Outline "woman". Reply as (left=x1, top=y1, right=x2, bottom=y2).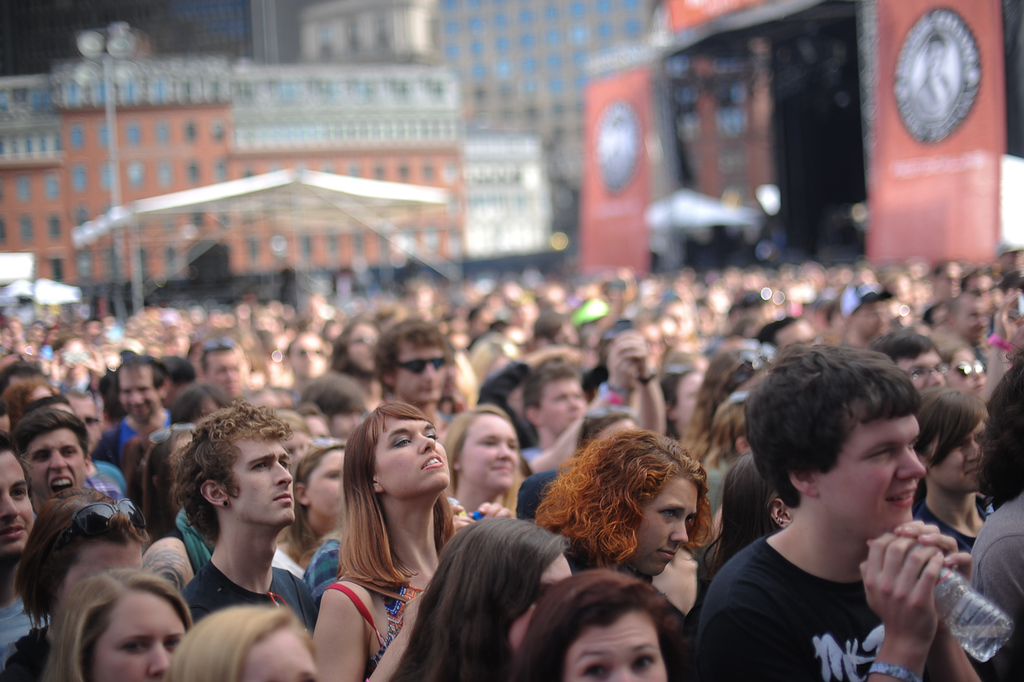
(left=517, top=580, right=693, bottom=681).
